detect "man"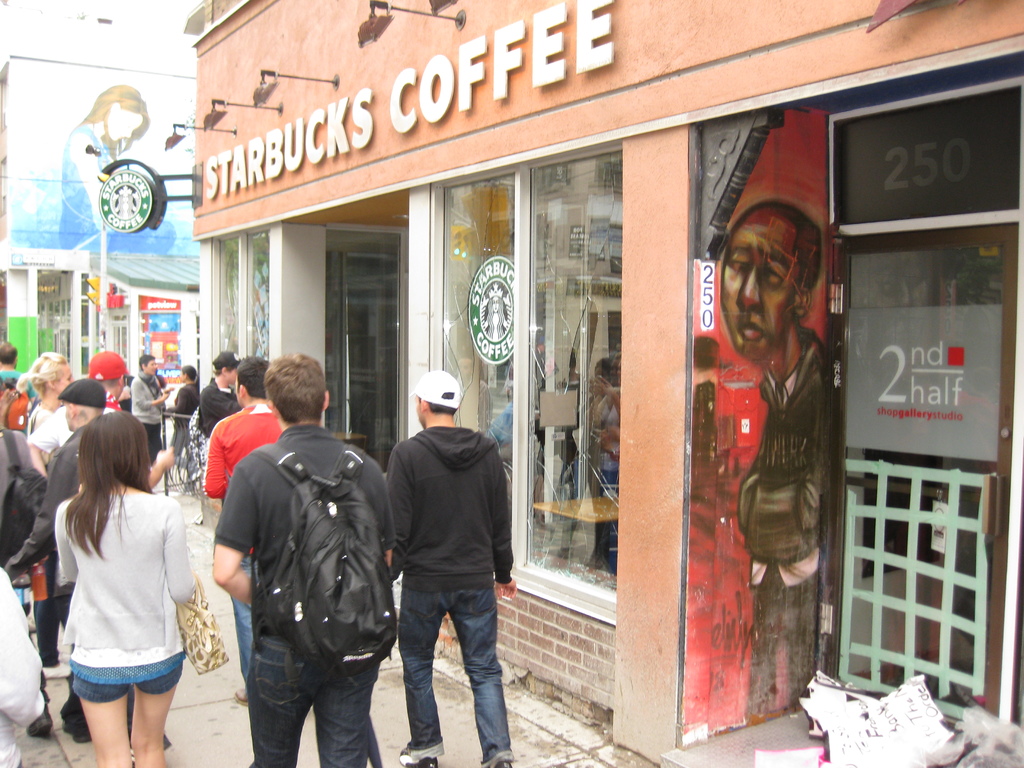
<box>204,357,285,706</box>
